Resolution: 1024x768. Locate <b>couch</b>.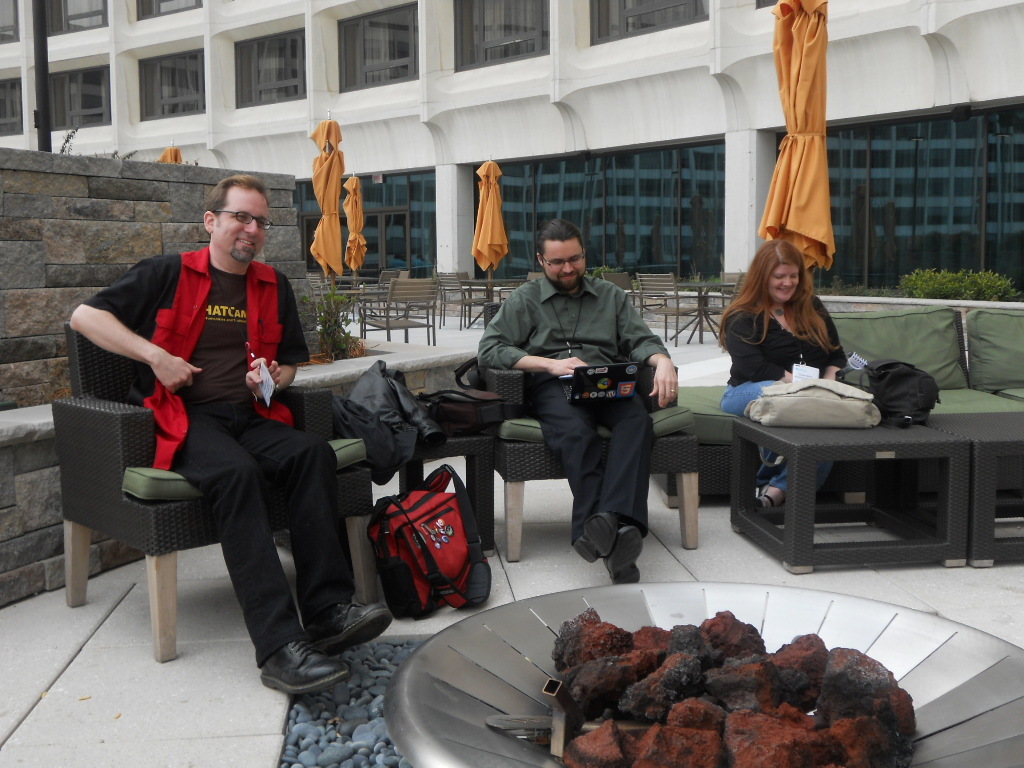
box=[654, 307, 1023, 507].
